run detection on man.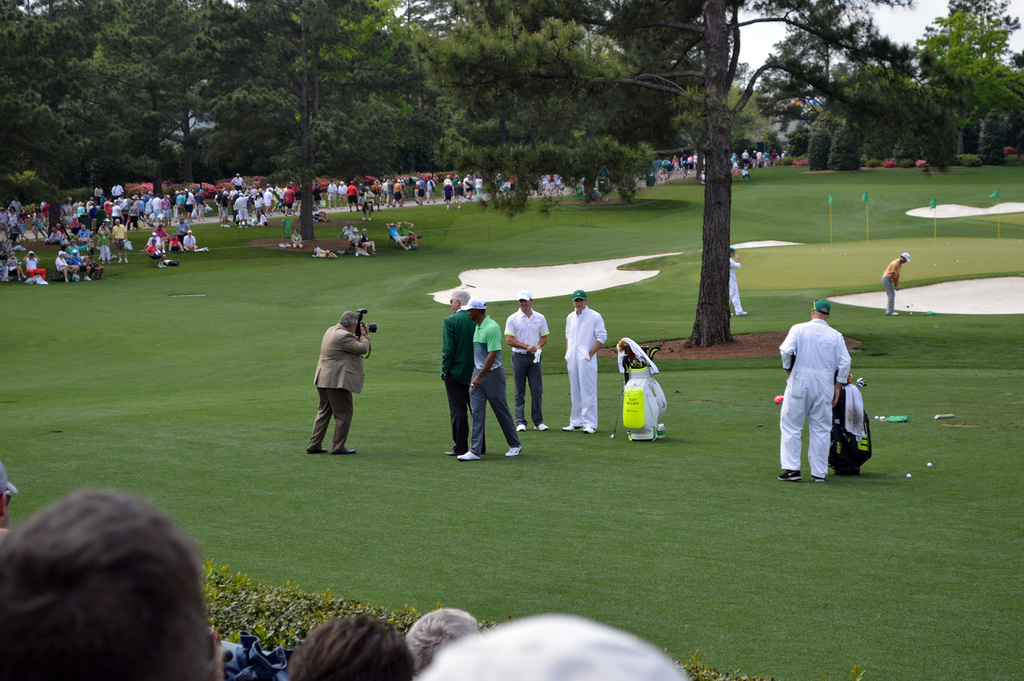
Result: (454, 299, 520, 459).
